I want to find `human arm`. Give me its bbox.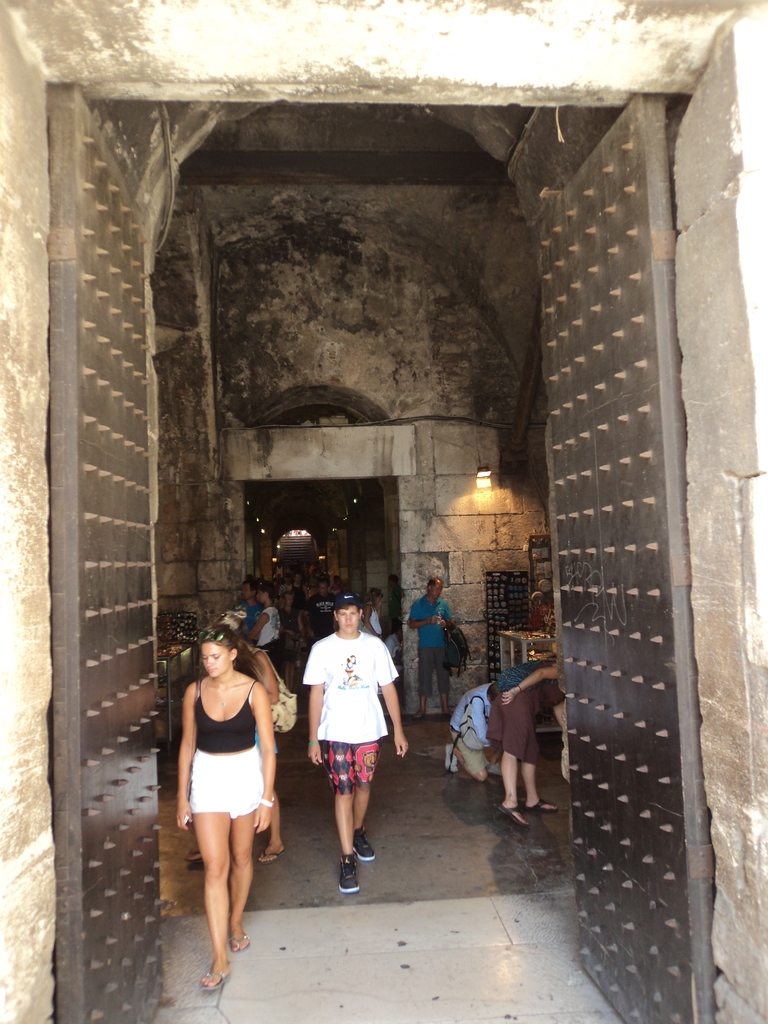
{"x1": 296, "y1": 643, "x2": 323, "y2": 764}.
